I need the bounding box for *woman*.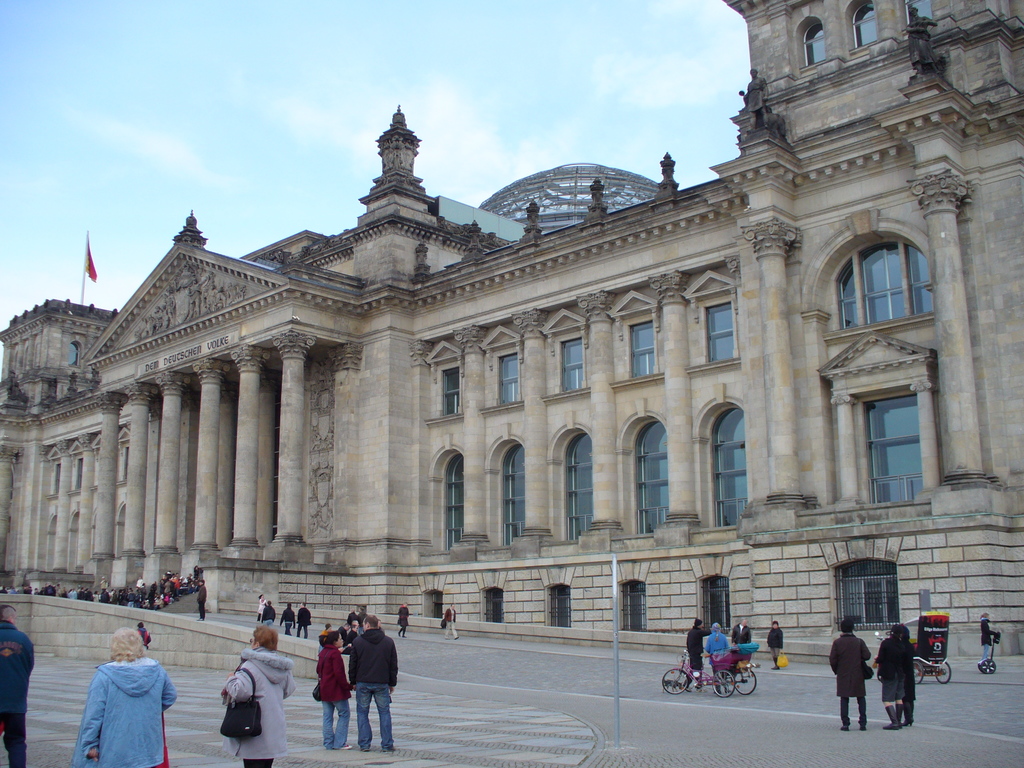
Here it is: left=221, top=628, right=297, bottom=767.
